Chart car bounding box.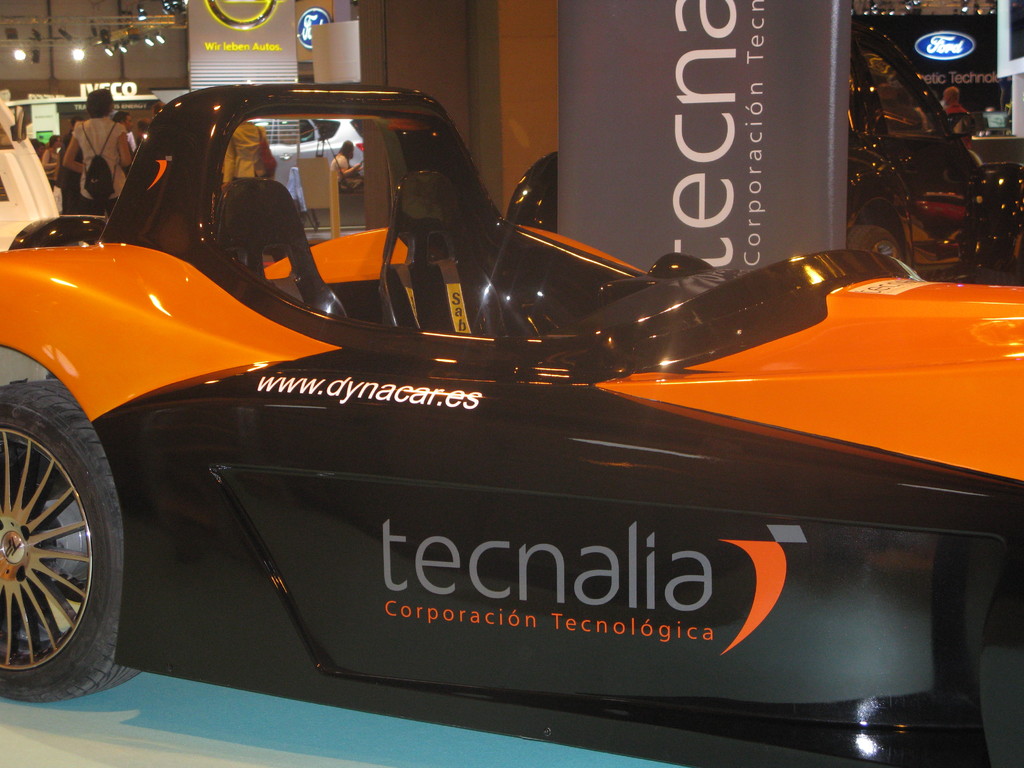
Charted: 502:13:1022:284.
